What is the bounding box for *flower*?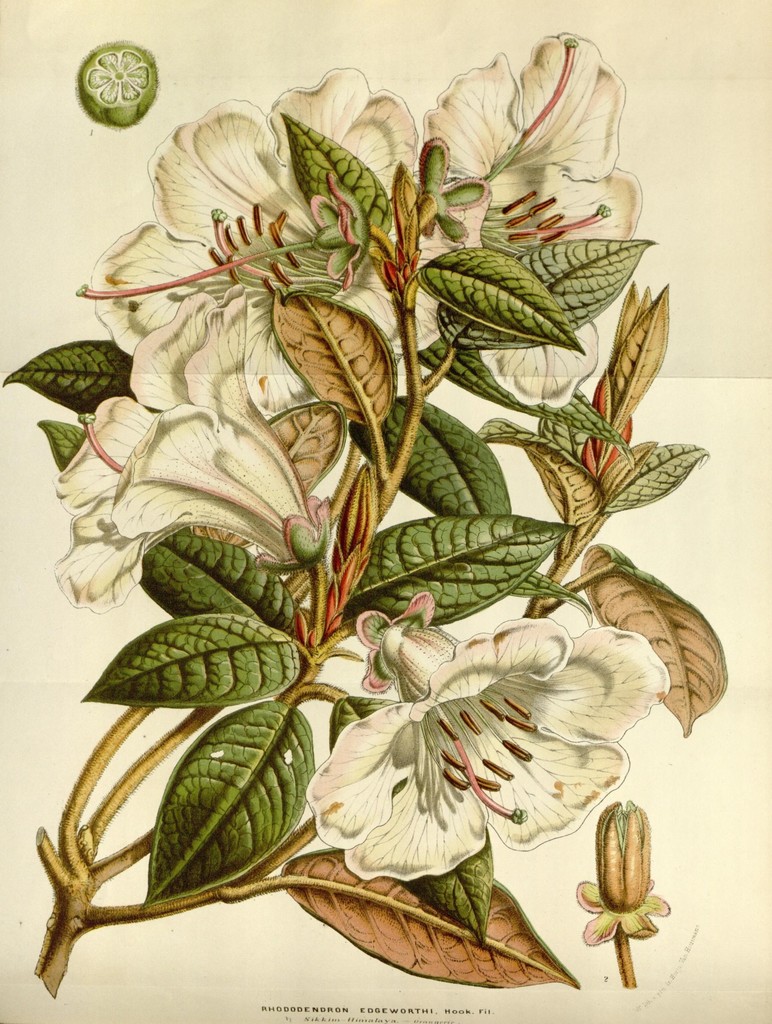
bbox(50, 283, 319, 614).
